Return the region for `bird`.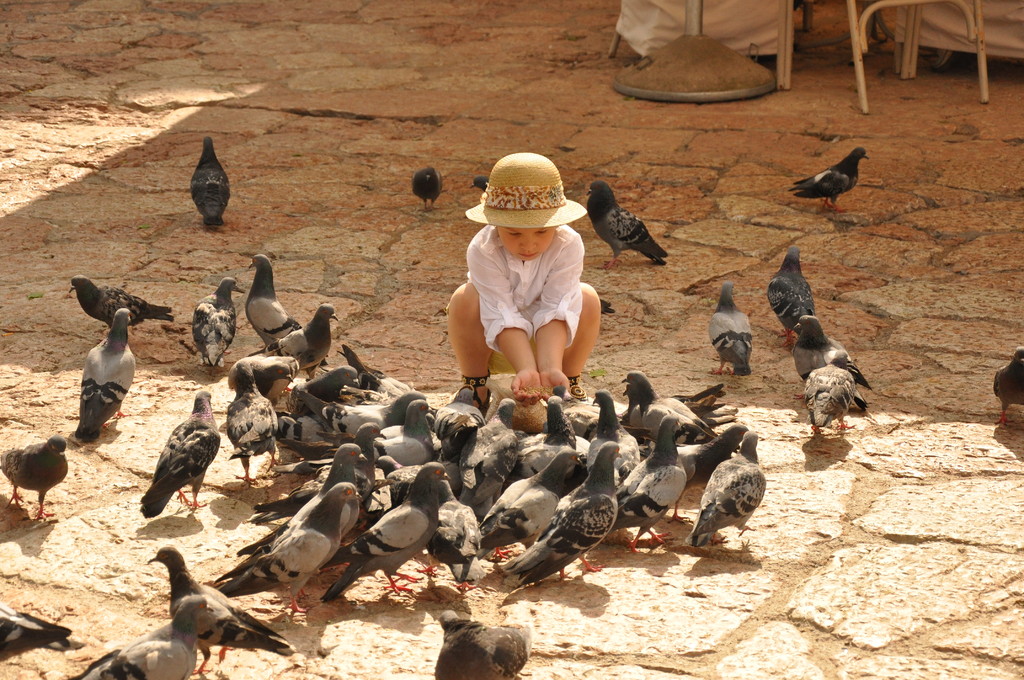
[left=991, top=349, right=1023, bottom=426].
